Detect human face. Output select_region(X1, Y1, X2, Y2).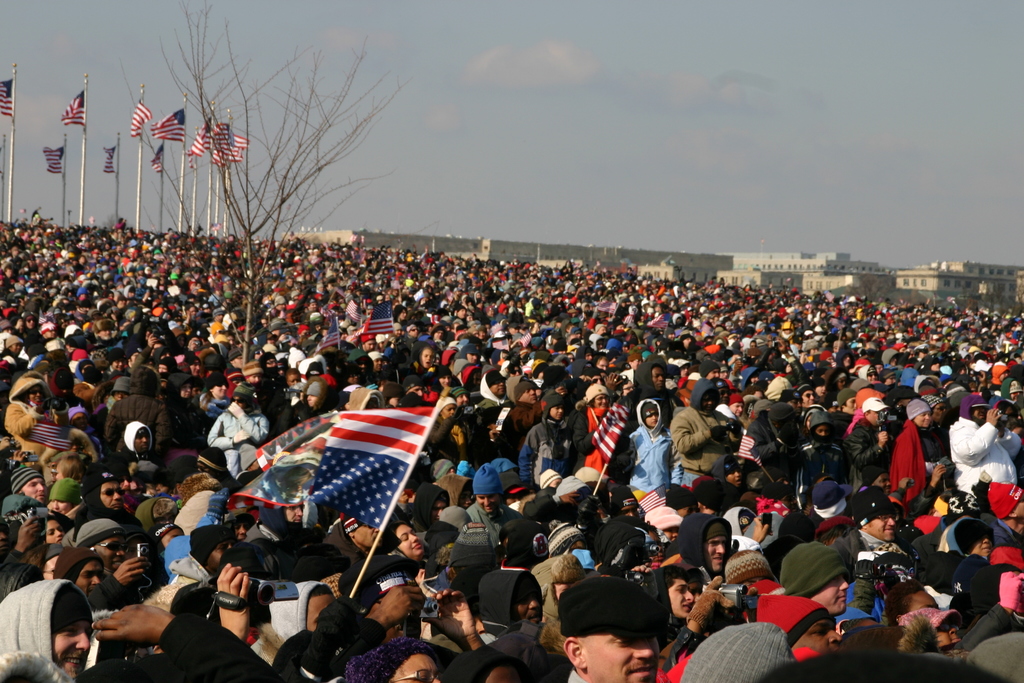
select_region(50, 620, 89, 677).
